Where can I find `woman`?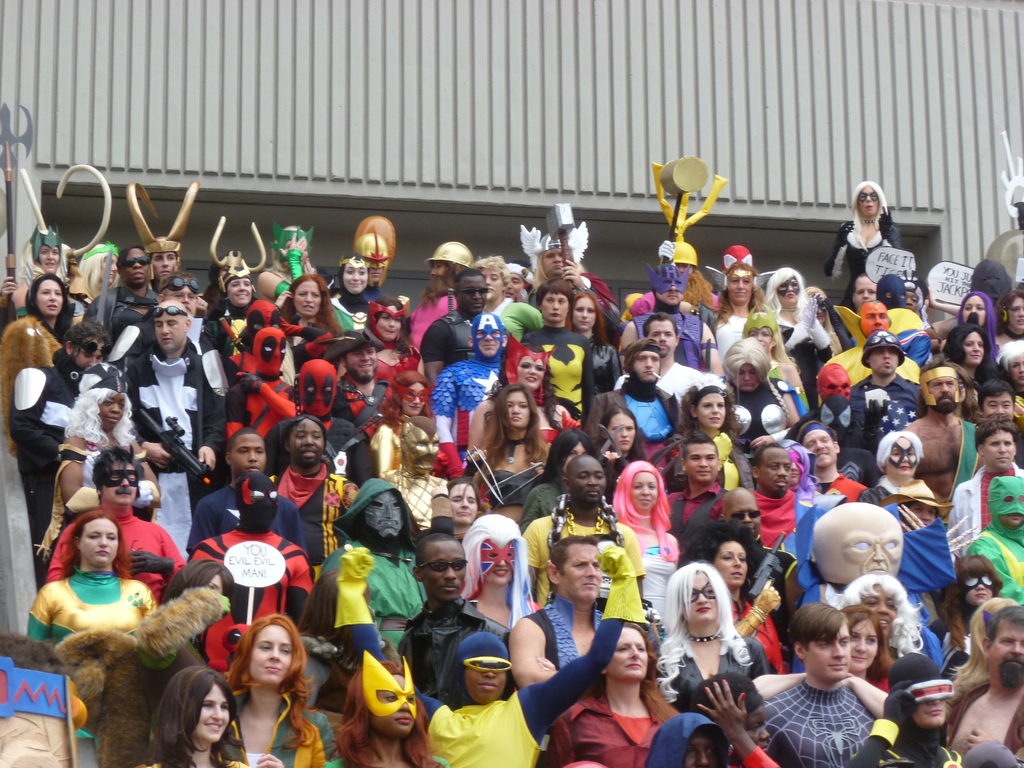
You can find it at {"left": 452, "top": 508, "right": 543, "bottom": 638}.
